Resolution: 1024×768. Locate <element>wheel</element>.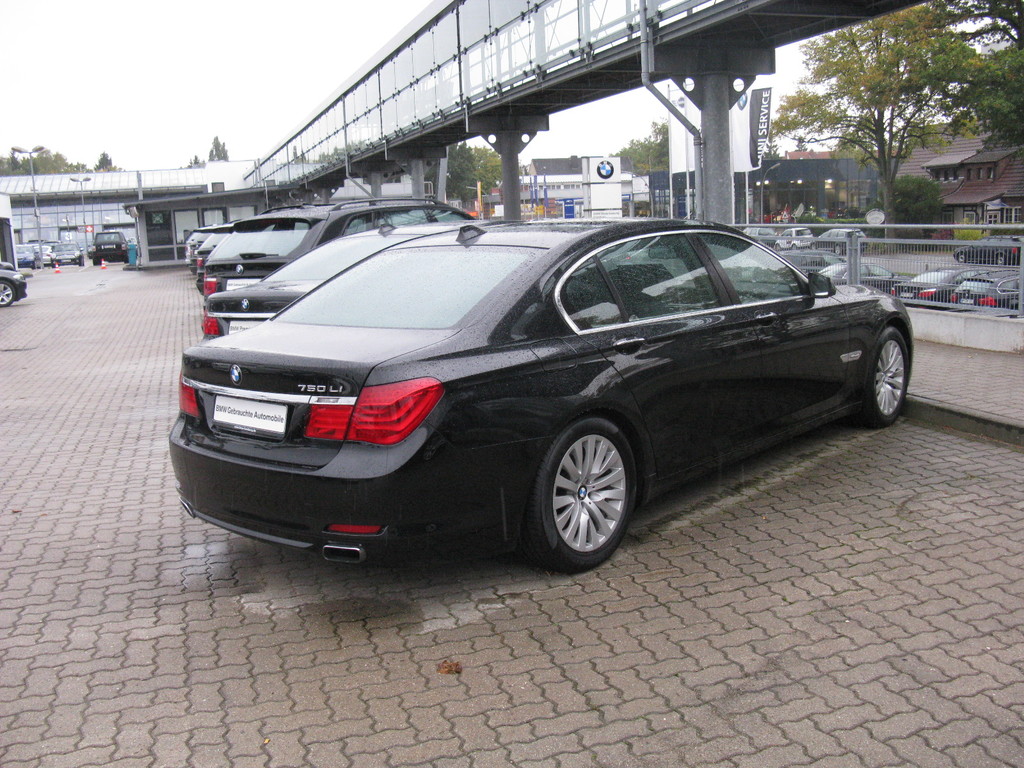
956, 252, 967, 262.
